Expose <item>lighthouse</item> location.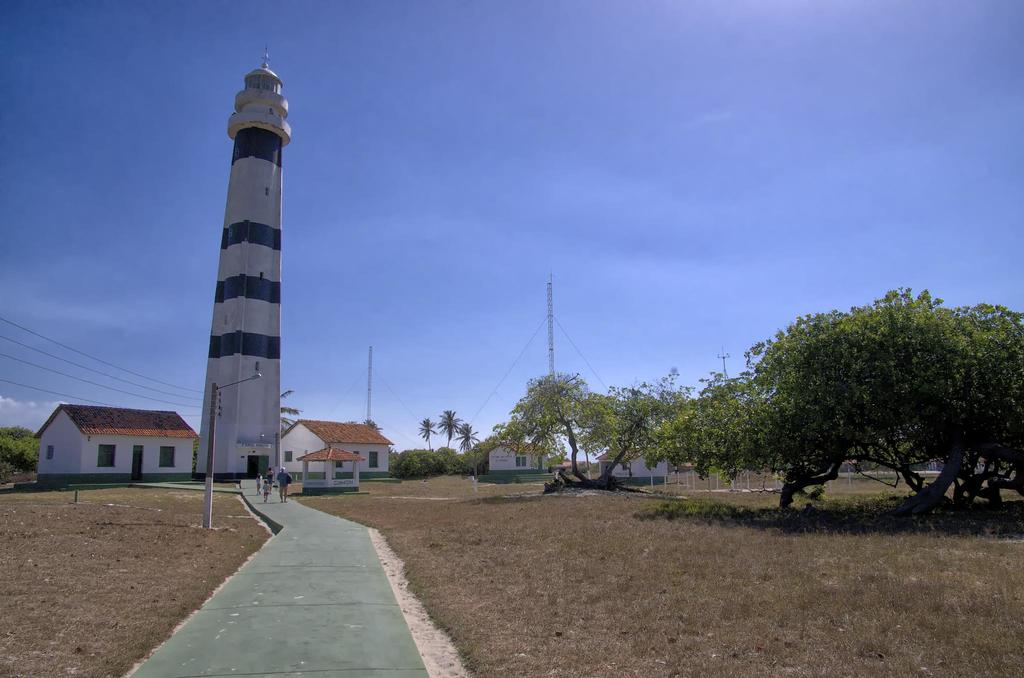
Exposed at (166,42,305,517).
